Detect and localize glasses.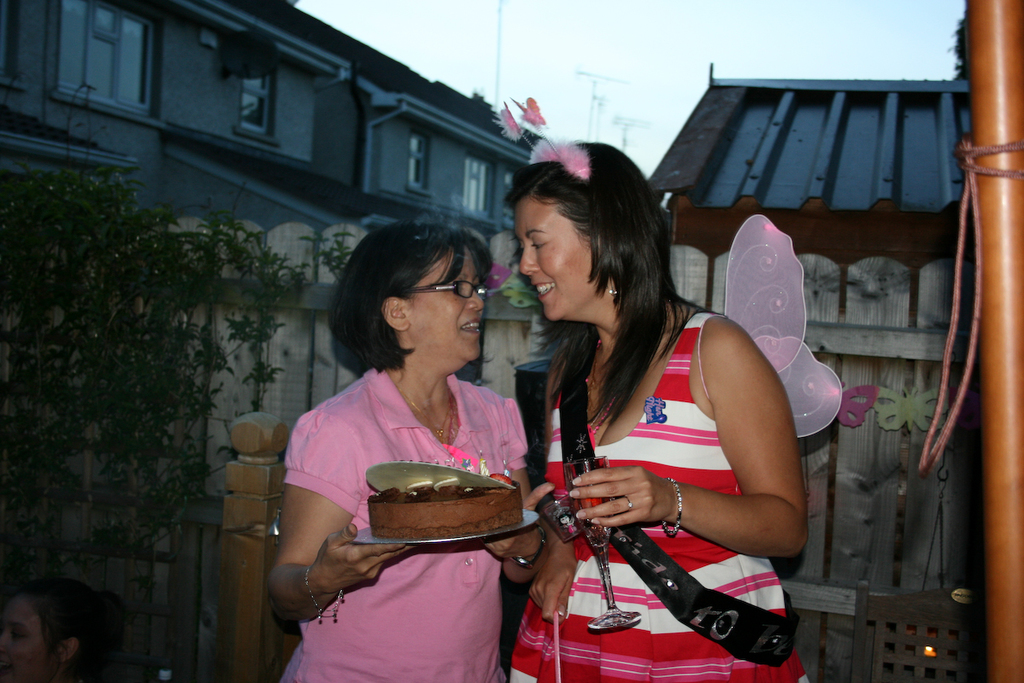
Localized at Rect(402, 280, 486, 303).
